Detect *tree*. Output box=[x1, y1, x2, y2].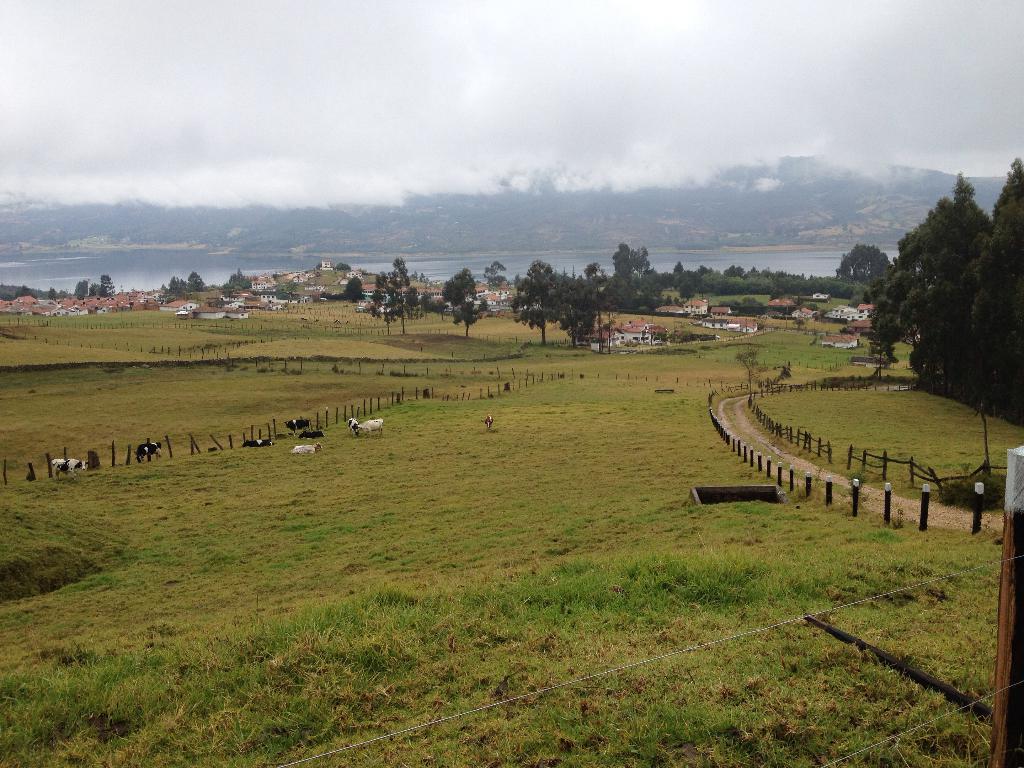
box=[962, 159, 1023, 421].
